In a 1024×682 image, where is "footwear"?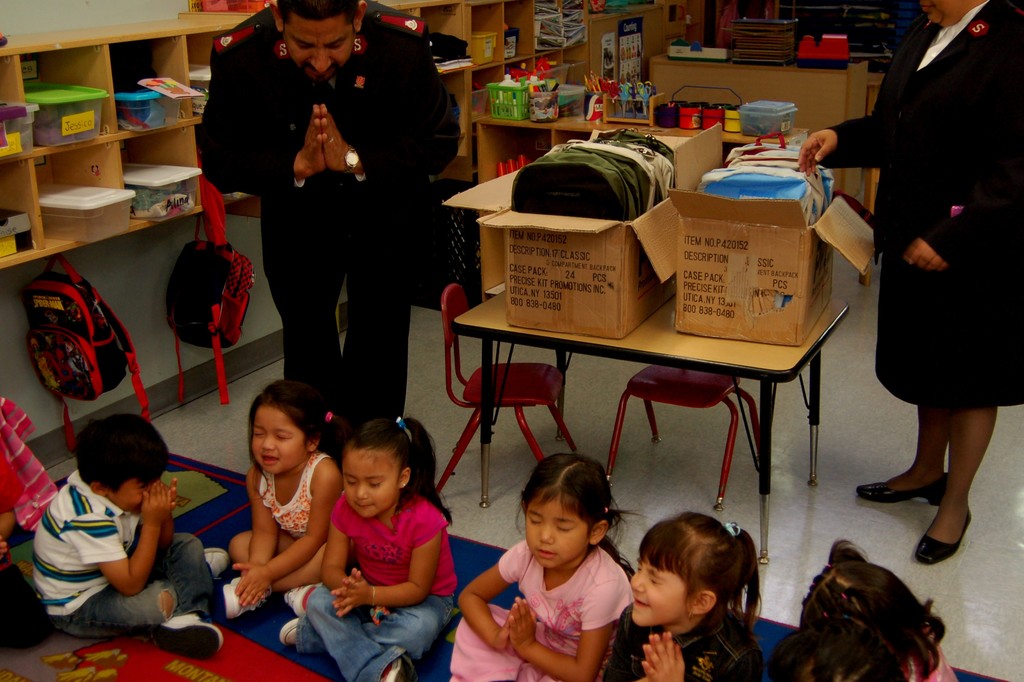
x1=856 y1=474 x2=948 y2=506.
